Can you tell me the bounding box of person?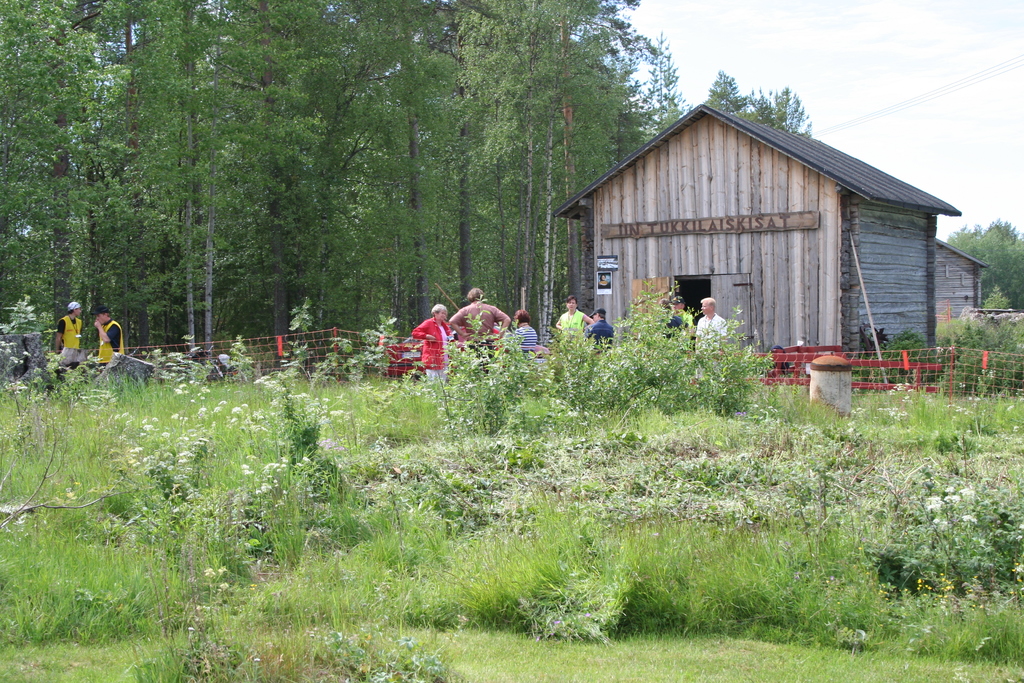
[left=584, top=306, right=616, bottom=356].
